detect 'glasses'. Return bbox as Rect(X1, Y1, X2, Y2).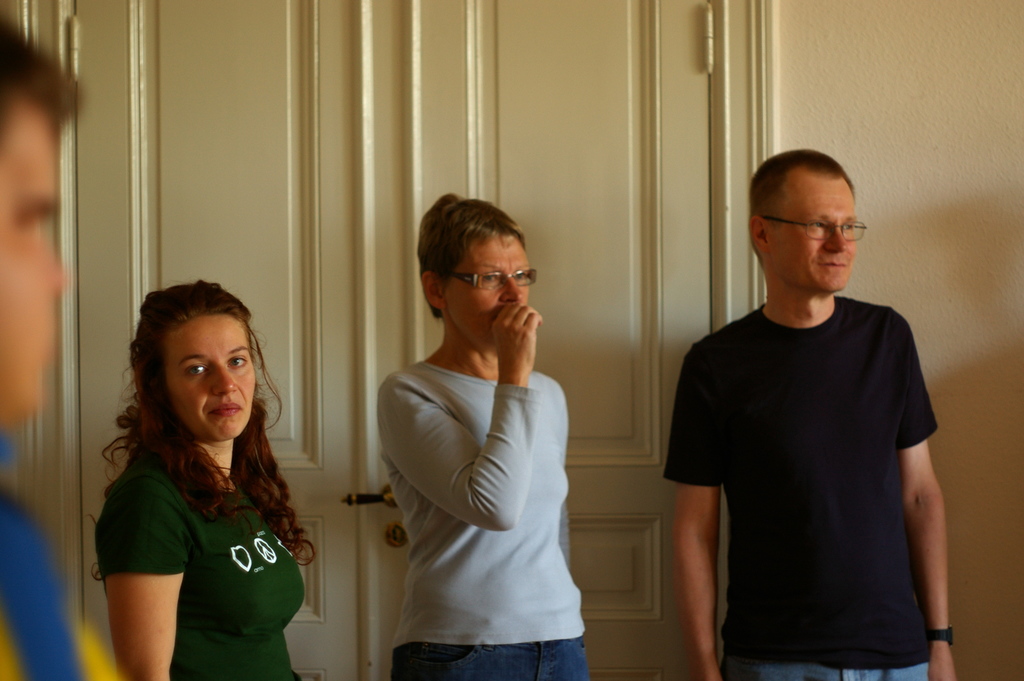
Rect(442, 263, 539, 296).
